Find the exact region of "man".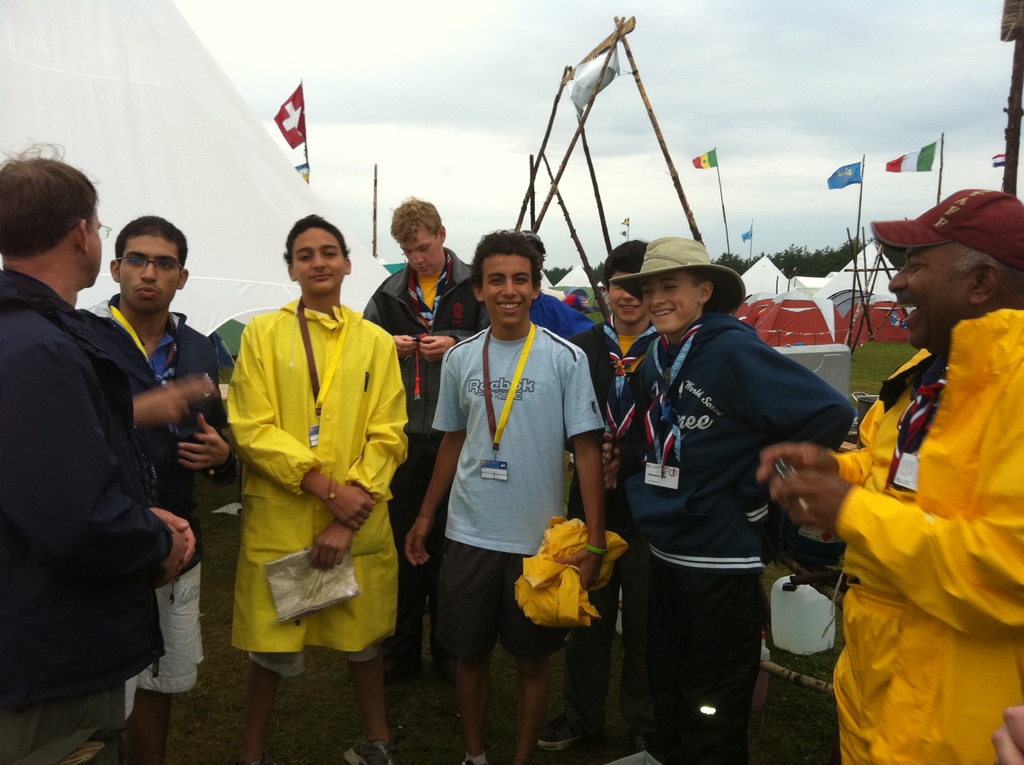
Exact region: crop(357, 198, 499, 695).
